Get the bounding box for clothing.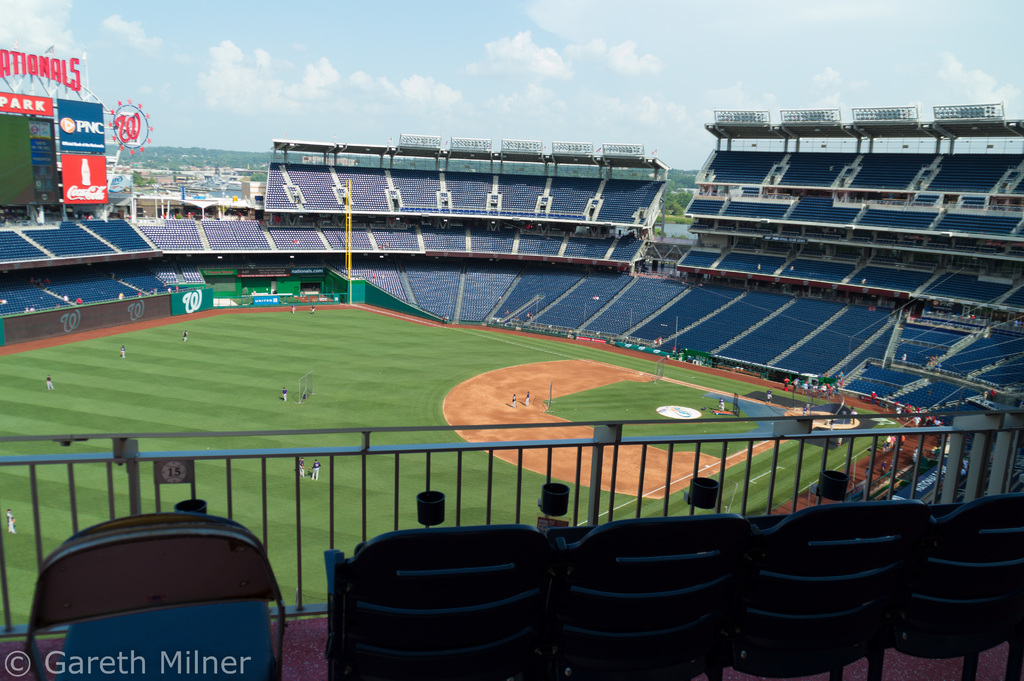
<box>899,432,907,446</box>.
